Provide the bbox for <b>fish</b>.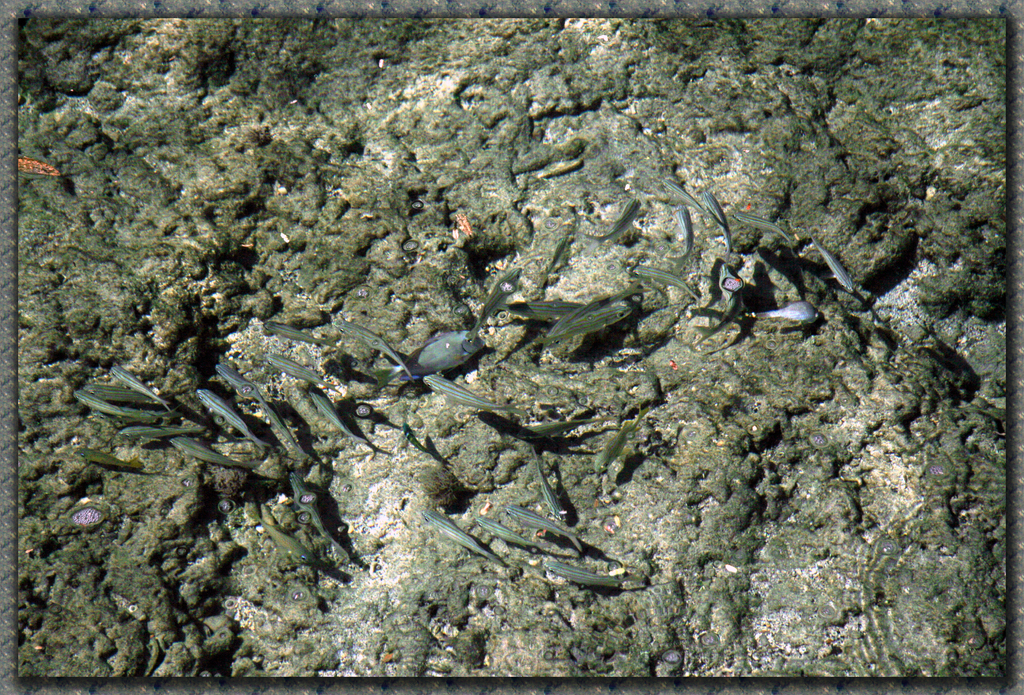
select_region(417, 507, 506, 570).
